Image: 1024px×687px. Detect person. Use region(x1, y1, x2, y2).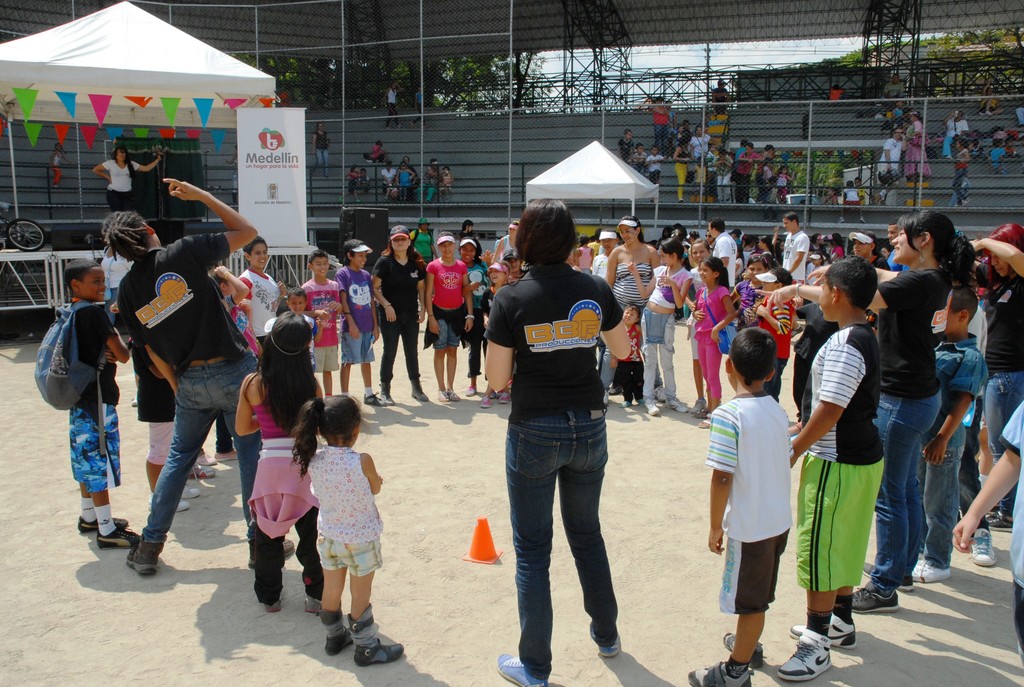
region(707, 317, 797, 686).
